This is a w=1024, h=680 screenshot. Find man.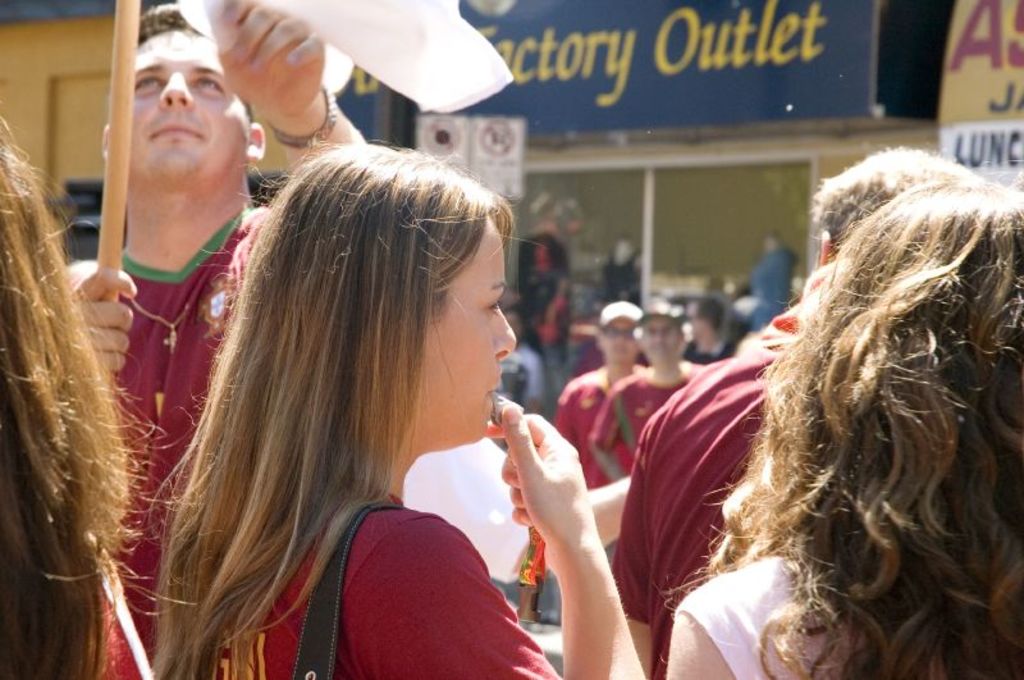
Bounding box: 585:302:705:482.
